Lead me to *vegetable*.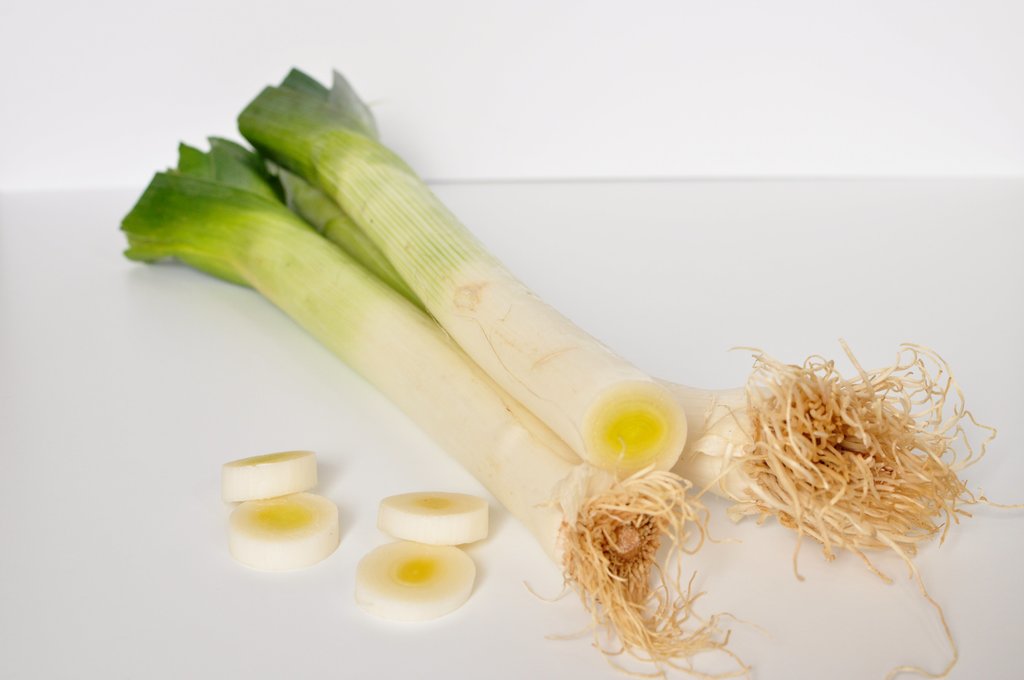
Lead to select_region(216, 448, 316, 508).
